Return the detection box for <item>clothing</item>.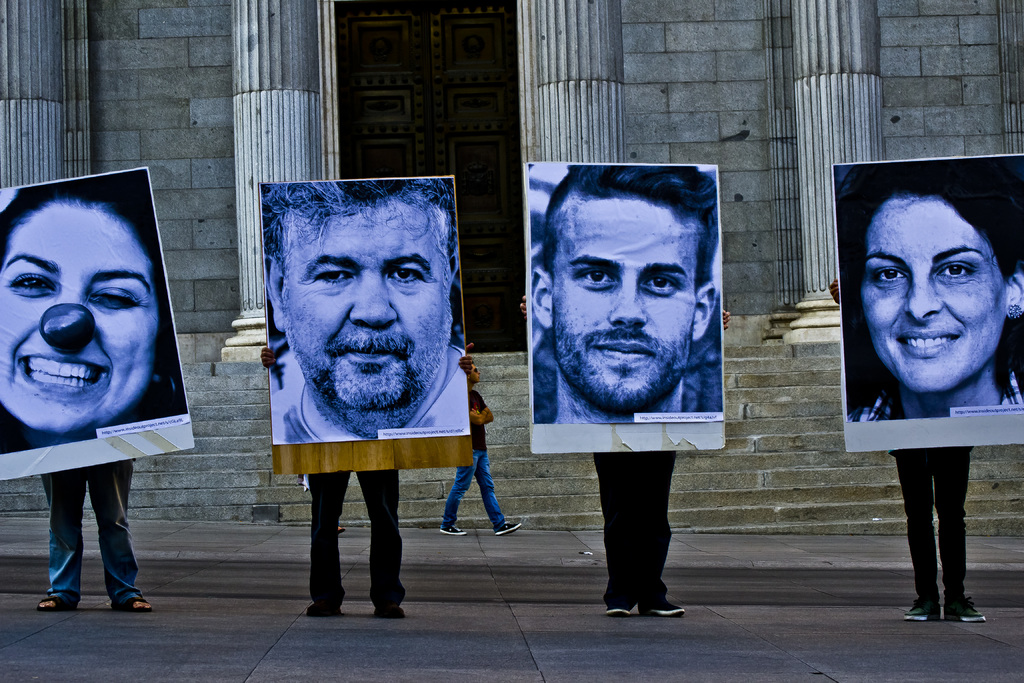
<box>304,465,406,609</box>.
